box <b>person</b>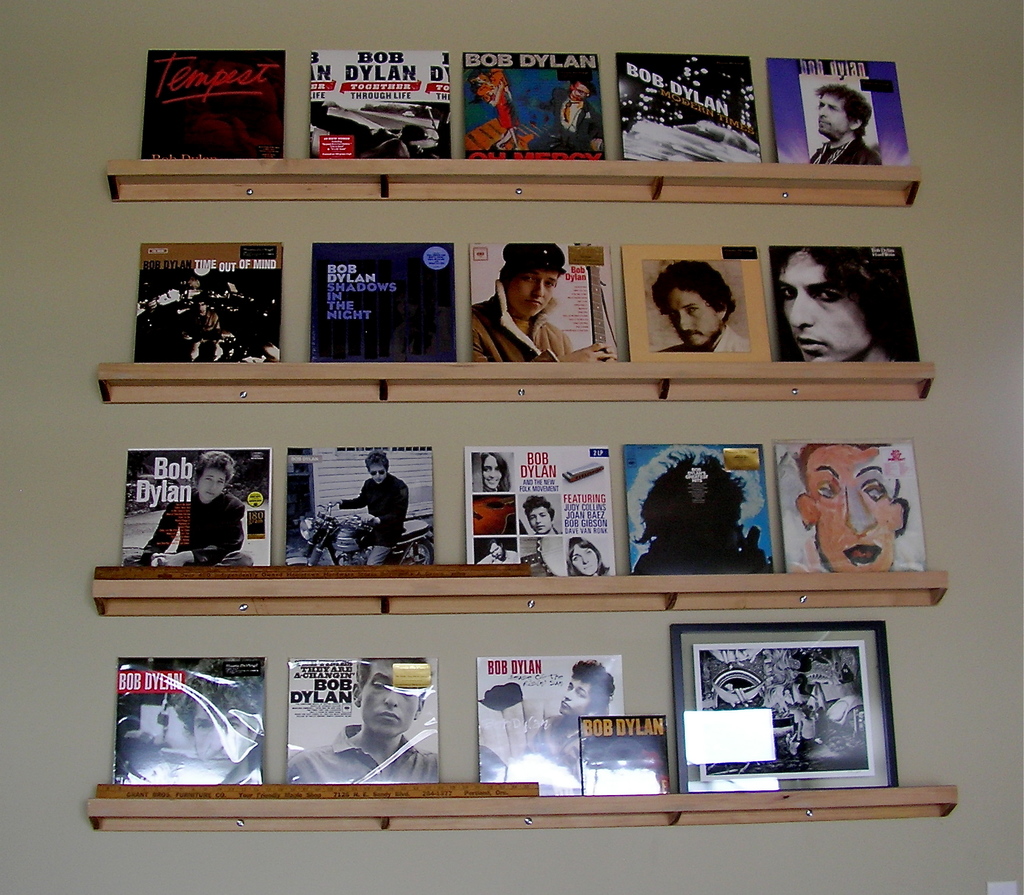
bbox(794, 444, 909, 571)
